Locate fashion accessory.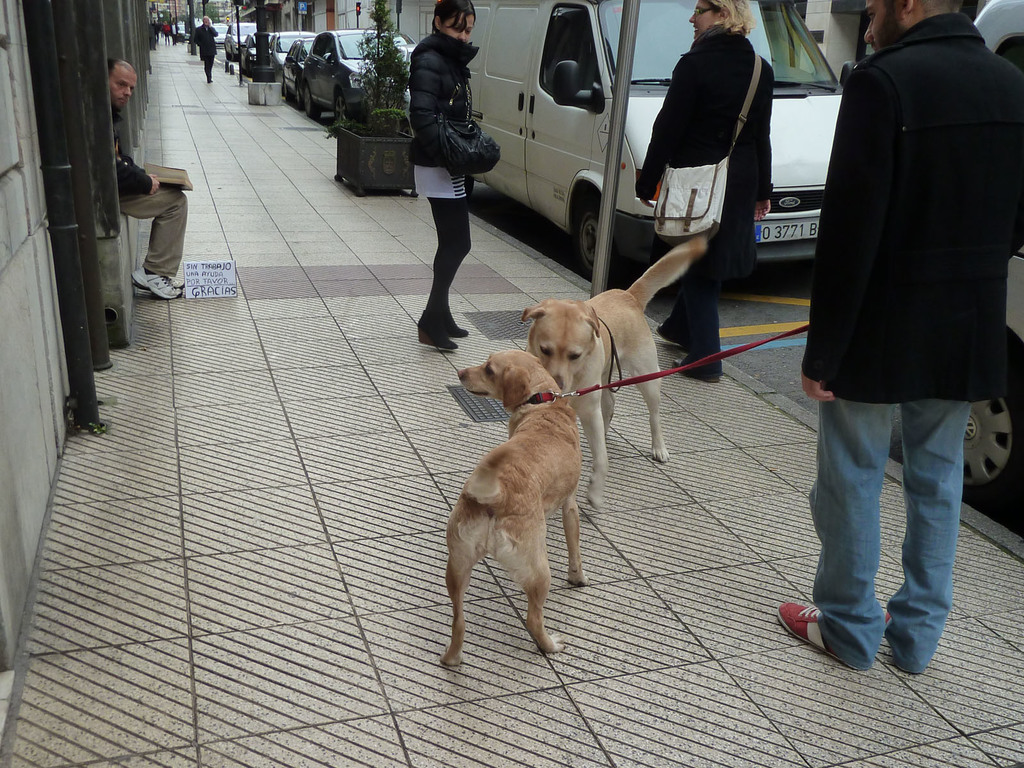
Bounding box: 652, 323, 687, 350.
